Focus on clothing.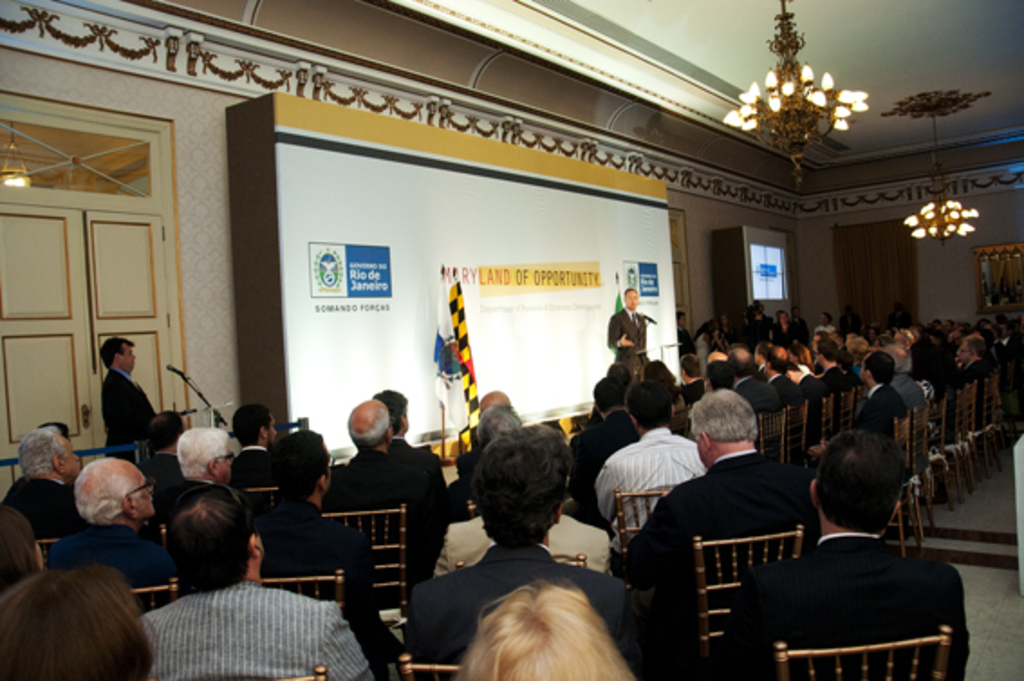
Focused at 99/367/157/470.
